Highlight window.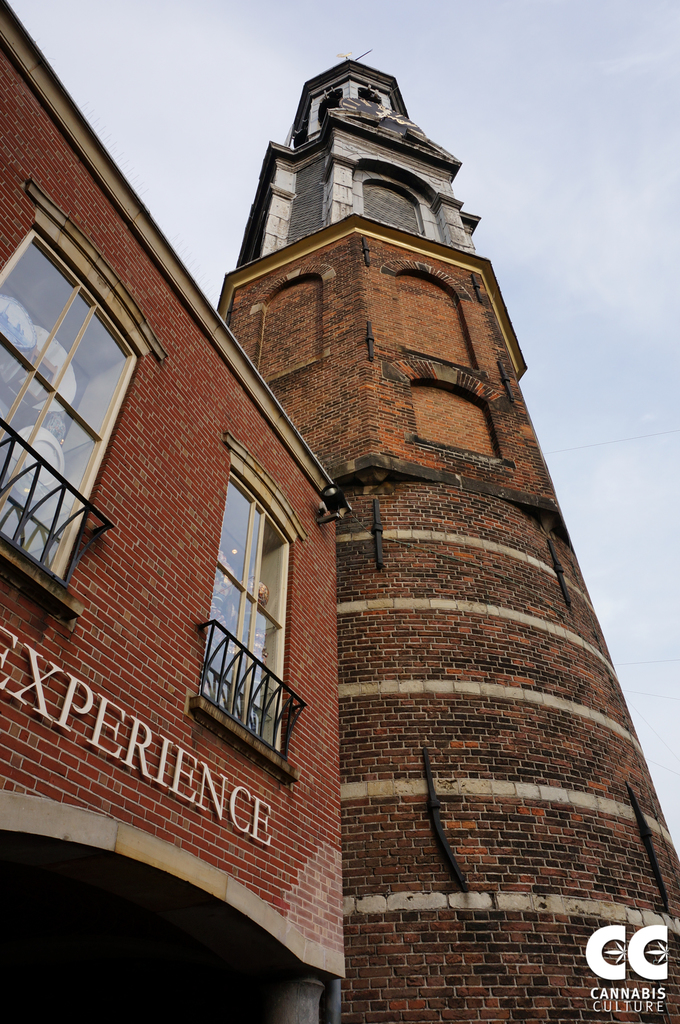
Highlighted region: [x1=363, y1=180, x2=427, y2=236].
